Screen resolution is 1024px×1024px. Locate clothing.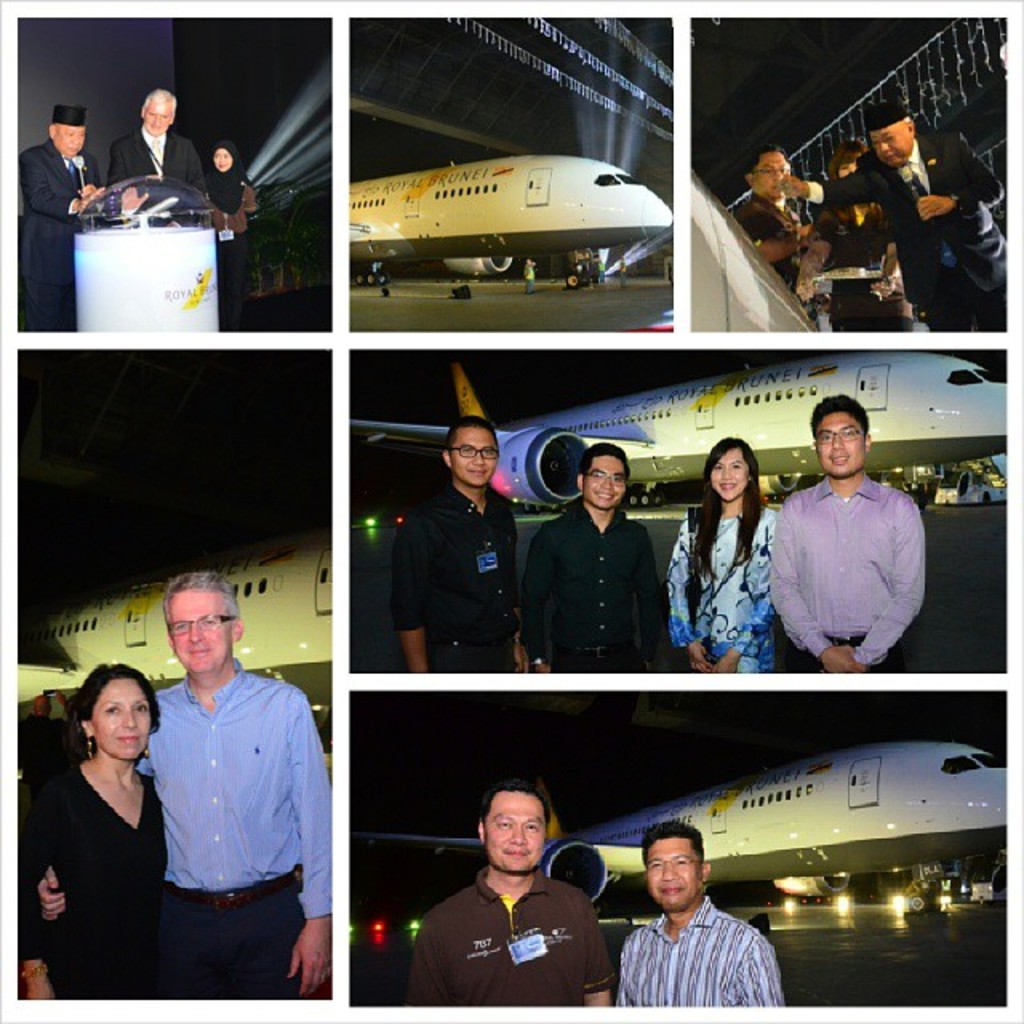
crop(616, 259, 626, 286).
